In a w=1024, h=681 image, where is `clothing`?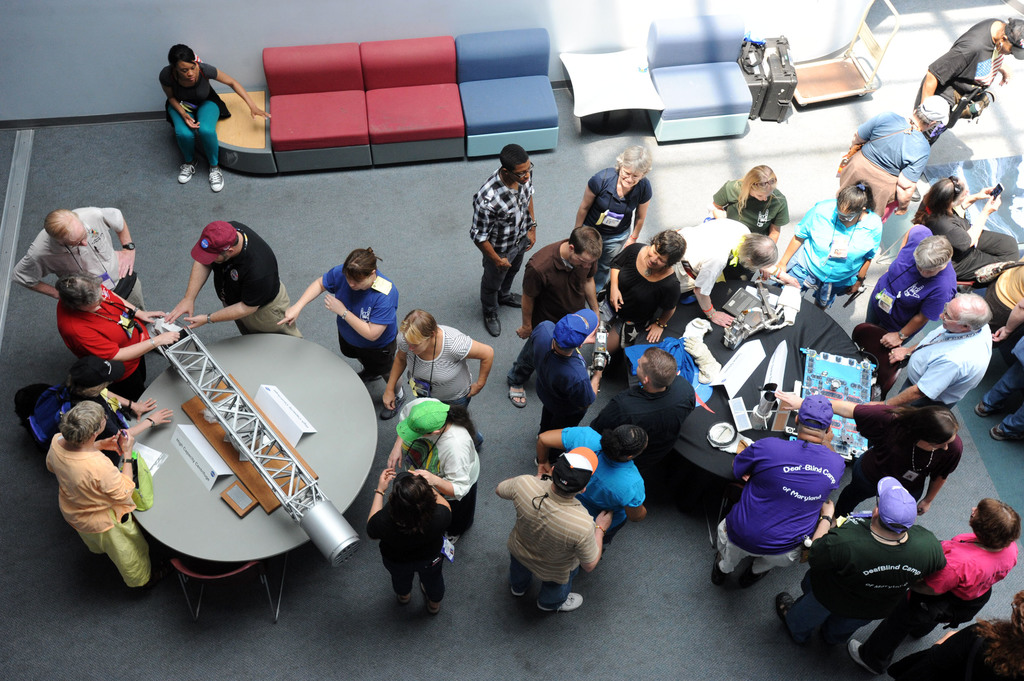
[x1=865, y1=223, x2=959, y2=332].
